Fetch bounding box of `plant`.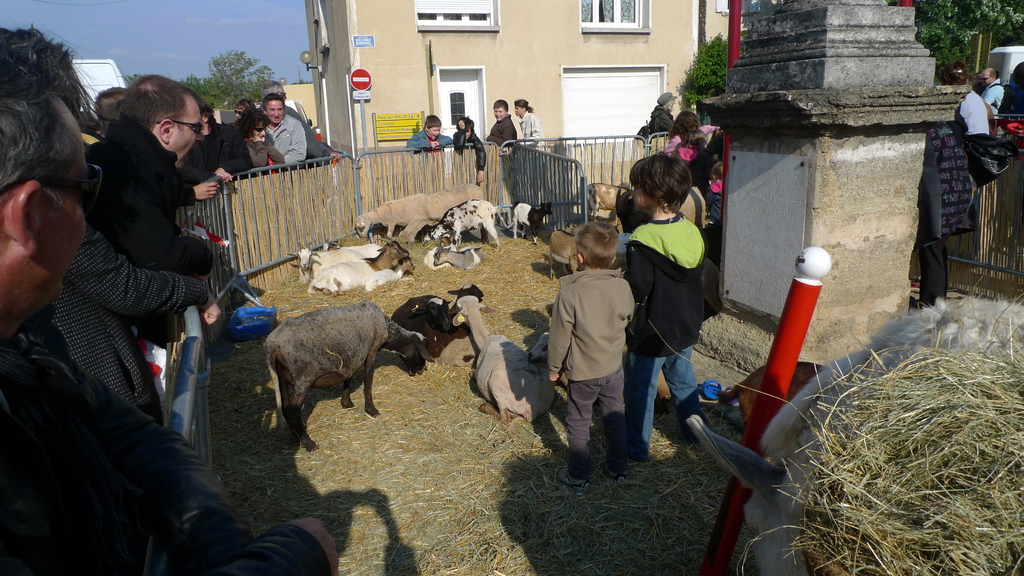
Bbox: <bbox>177, 50, 276, 114</bbox>.
